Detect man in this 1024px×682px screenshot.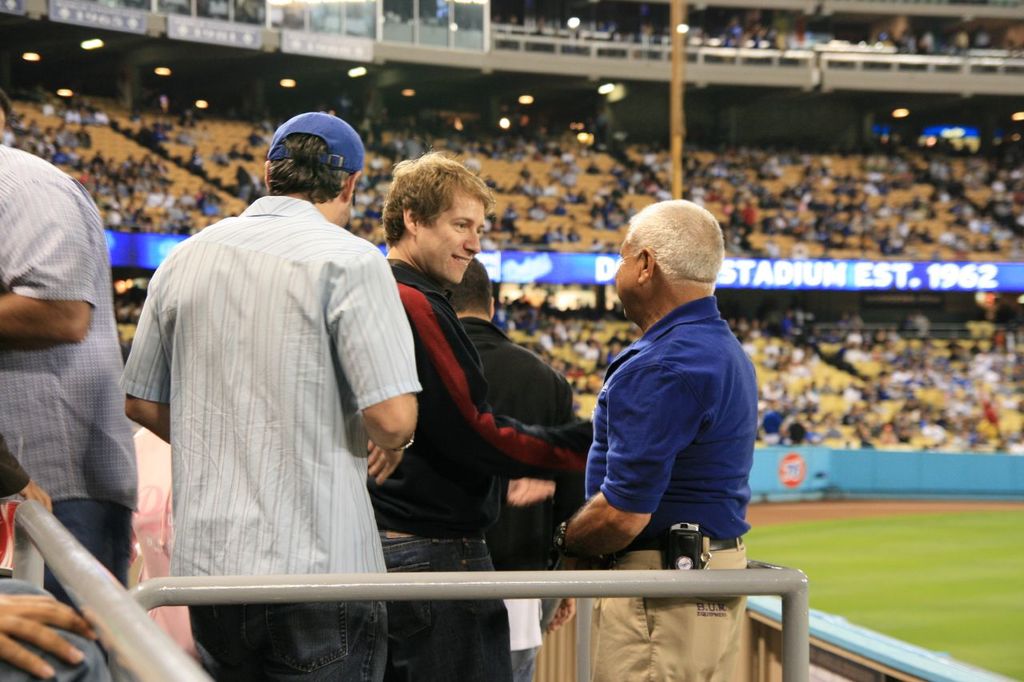
Detection: <region>558, 189, 777, 611</region>.
